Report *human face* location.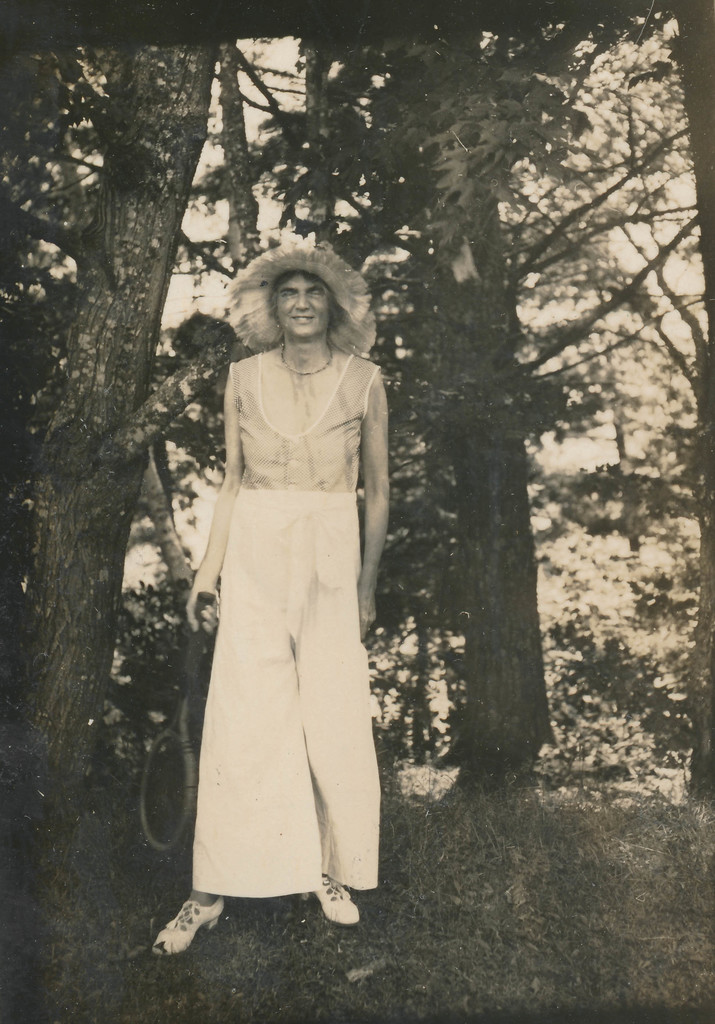
Report: [275,279,332,339].
